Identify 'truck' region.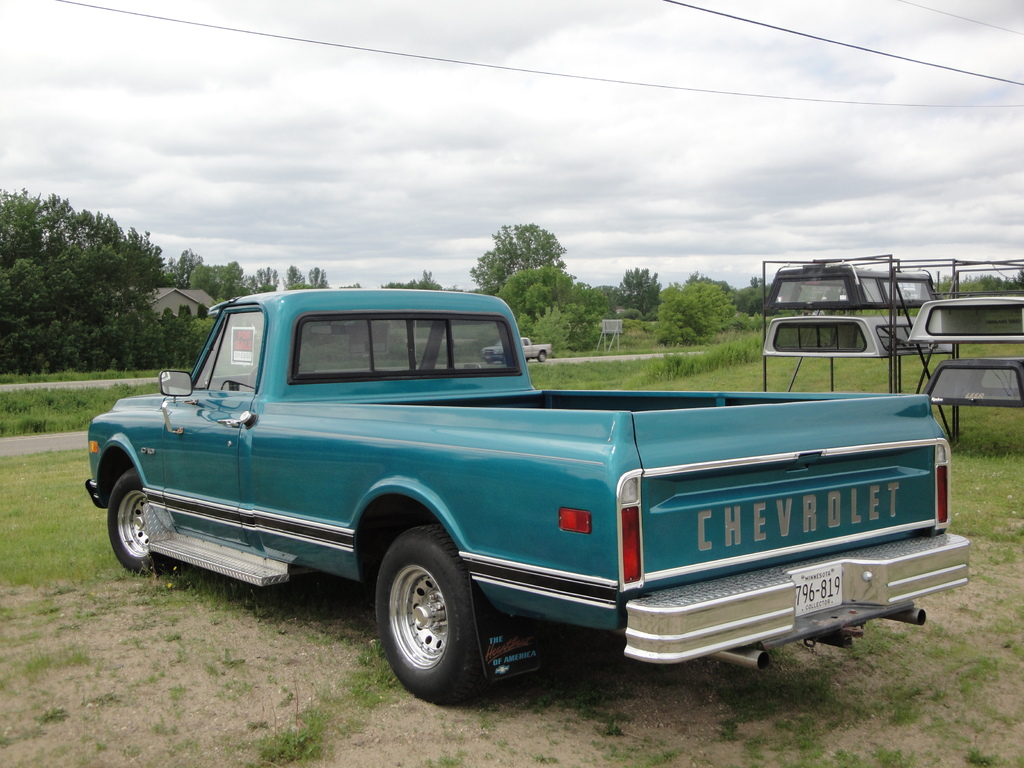
Region: Rect(483, 335, 551, 365).
